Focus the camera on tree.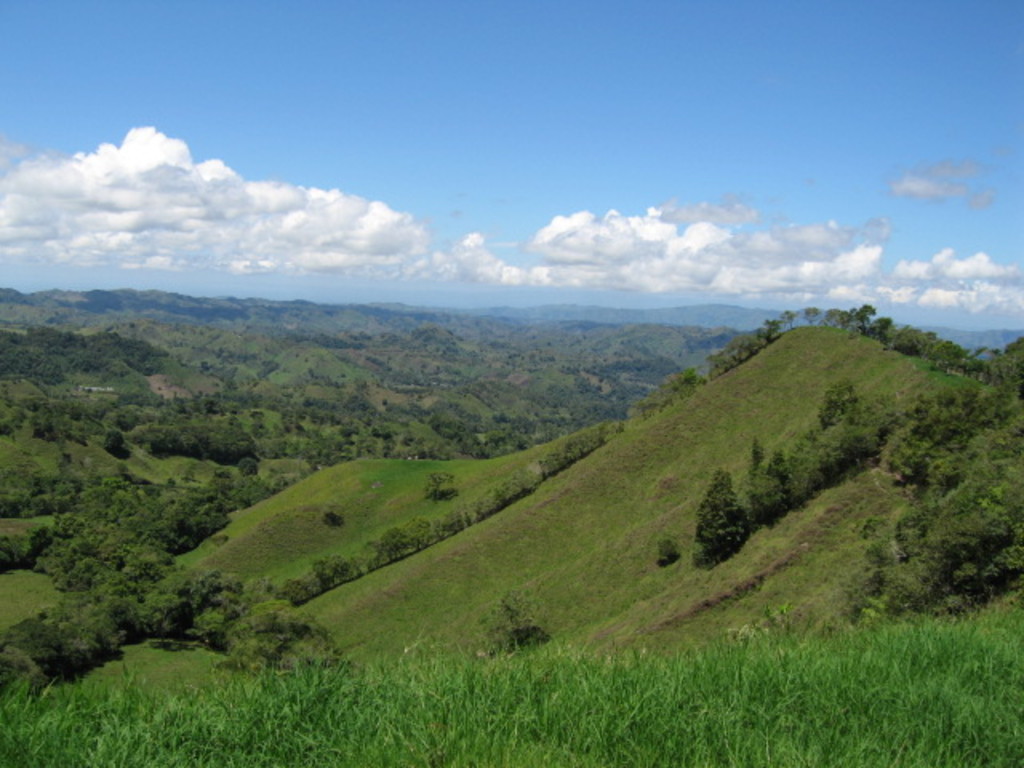
Focus region: 422,469,456,499.
